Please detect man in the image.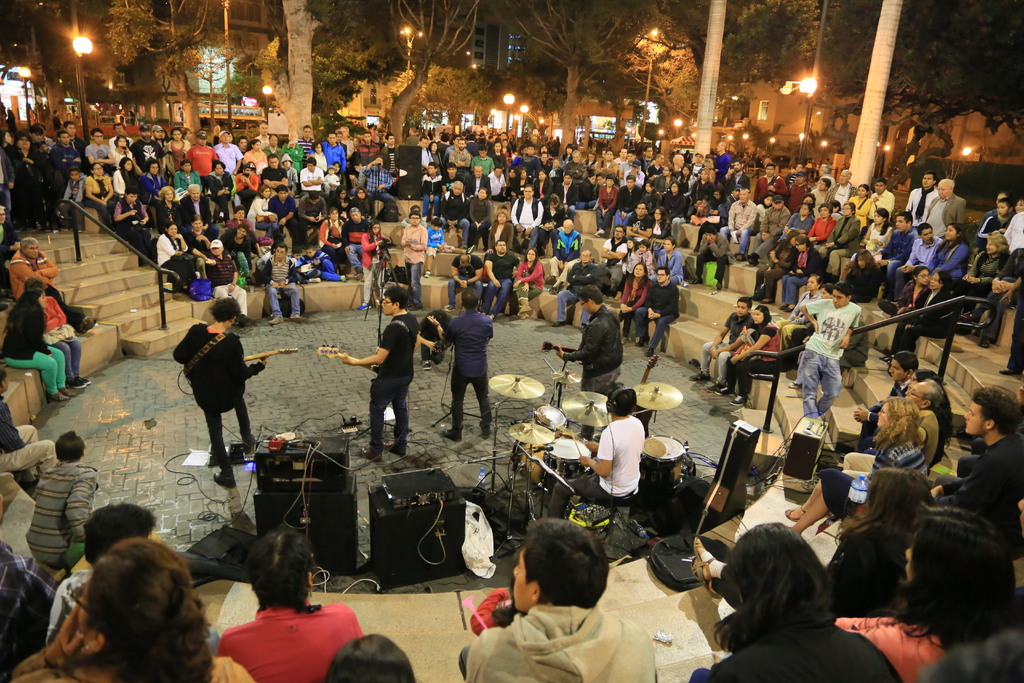
(920, 177, 968, 242).
